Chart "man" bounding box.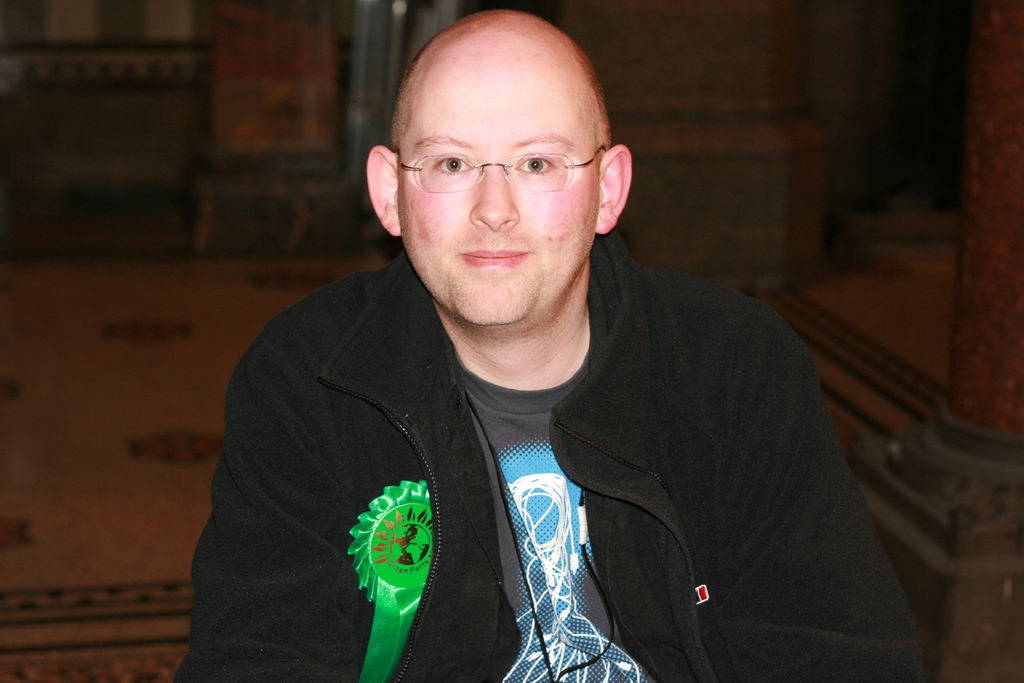
Charted: {"left": 169, "top": 0, "right": 919, "bottom": 678}.
